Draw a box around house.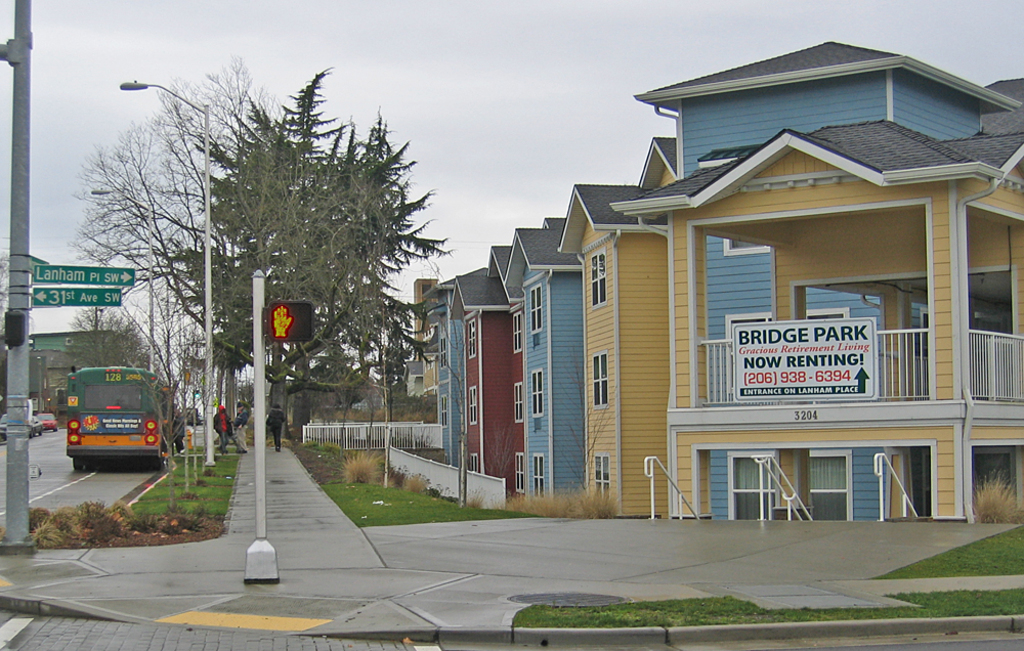
<region>417, 34, 1023, 529</region>.
